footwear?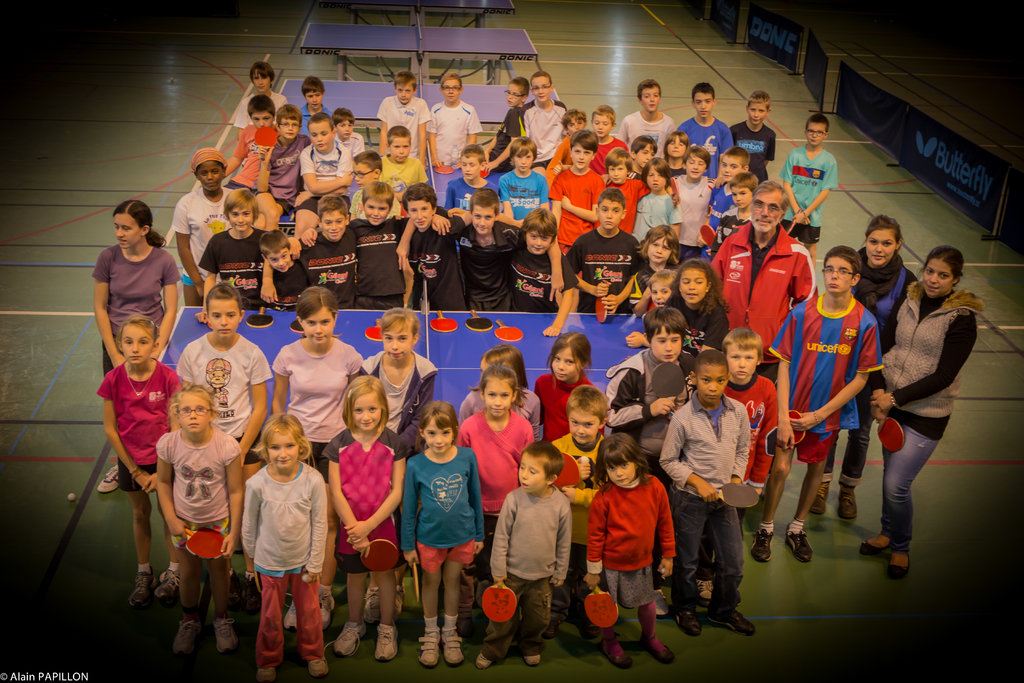
Rect(888, 554, 911, 580)
